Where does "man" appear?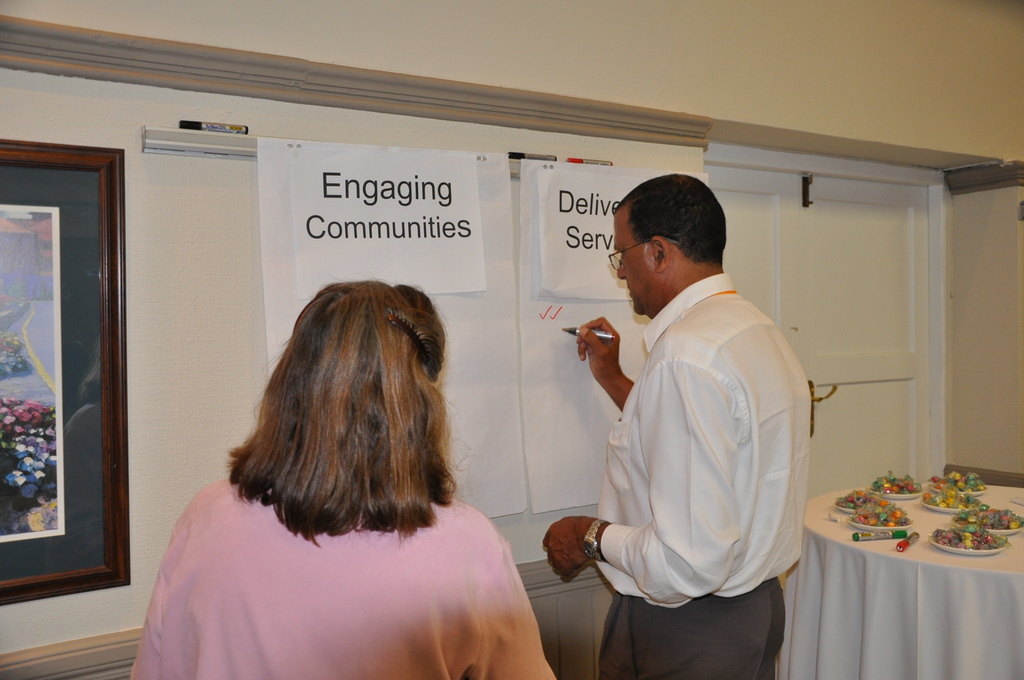
Appears at region(570, 170, 836, 677).
